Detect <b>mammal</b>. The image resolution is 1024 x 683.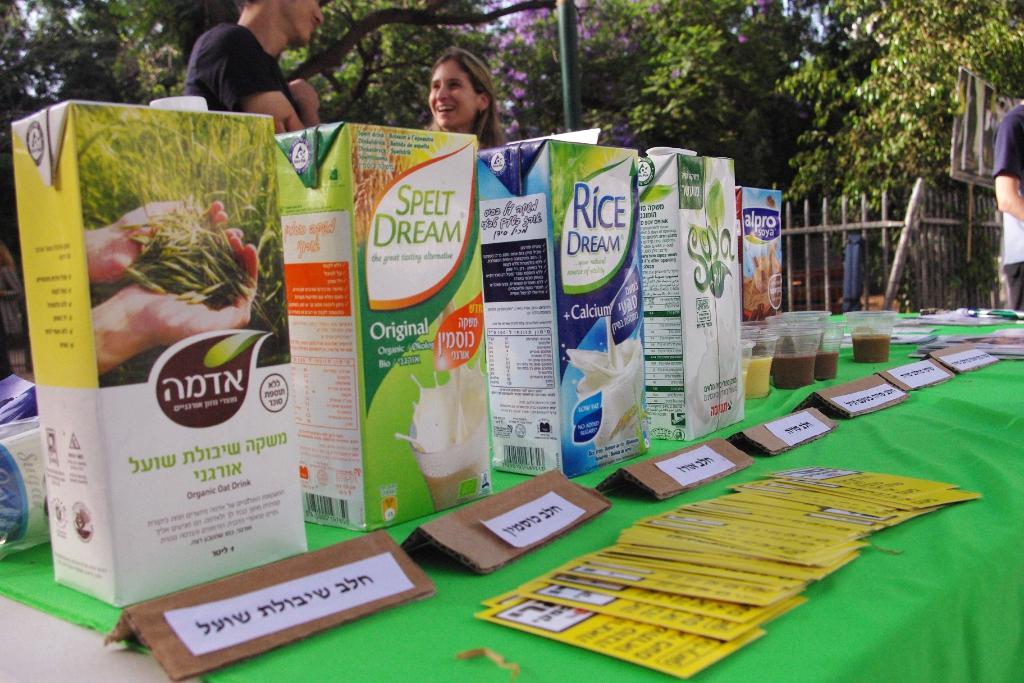
rect(426, 49, 511, 151).
